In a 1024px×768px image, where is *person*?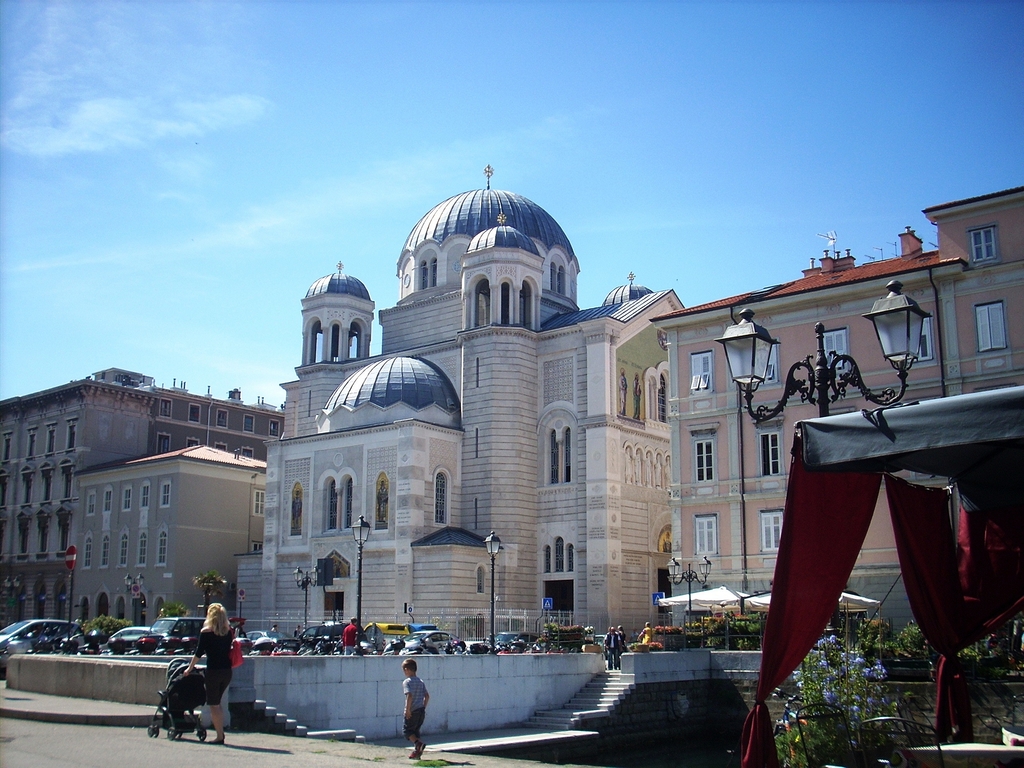
{"x1": 637, "y1": 620, "x2": 650, "y2": 644}.
